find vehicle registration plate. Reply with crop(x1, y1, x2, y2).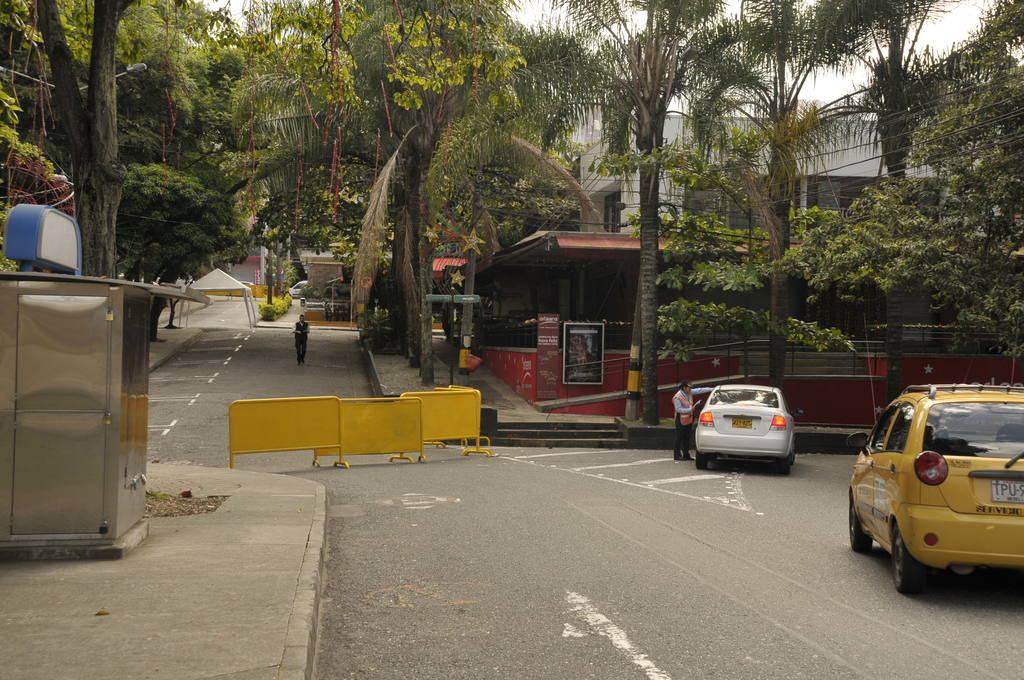
crop(990, 478, 1023, 506).
